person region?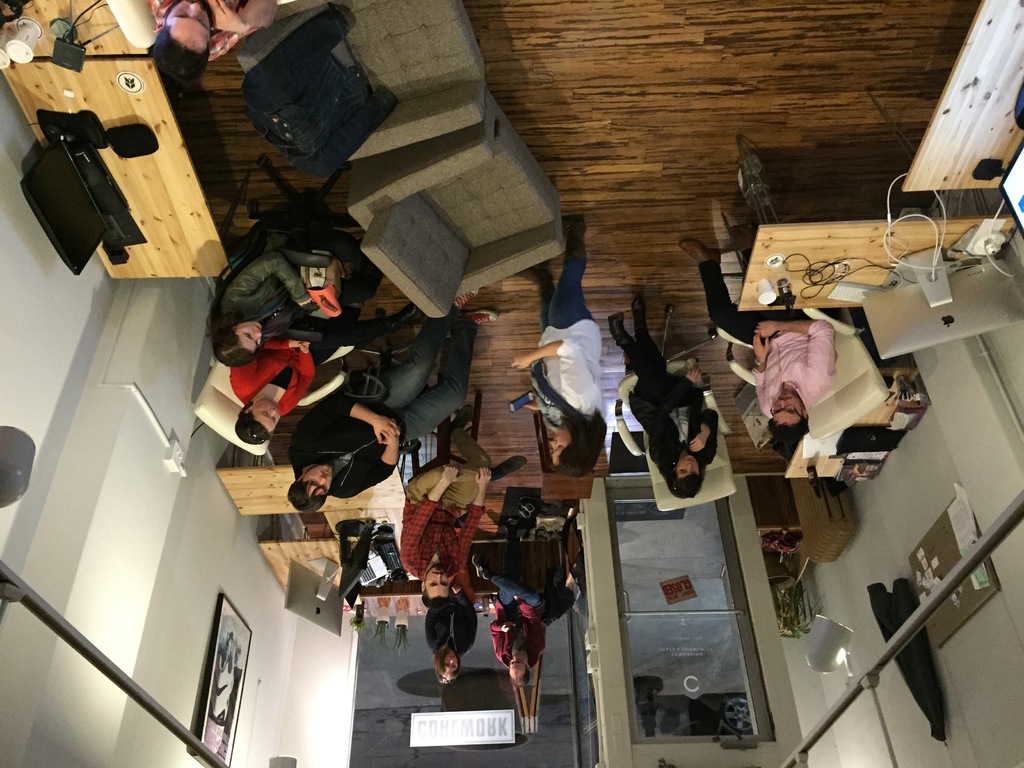
421:593:485:689
